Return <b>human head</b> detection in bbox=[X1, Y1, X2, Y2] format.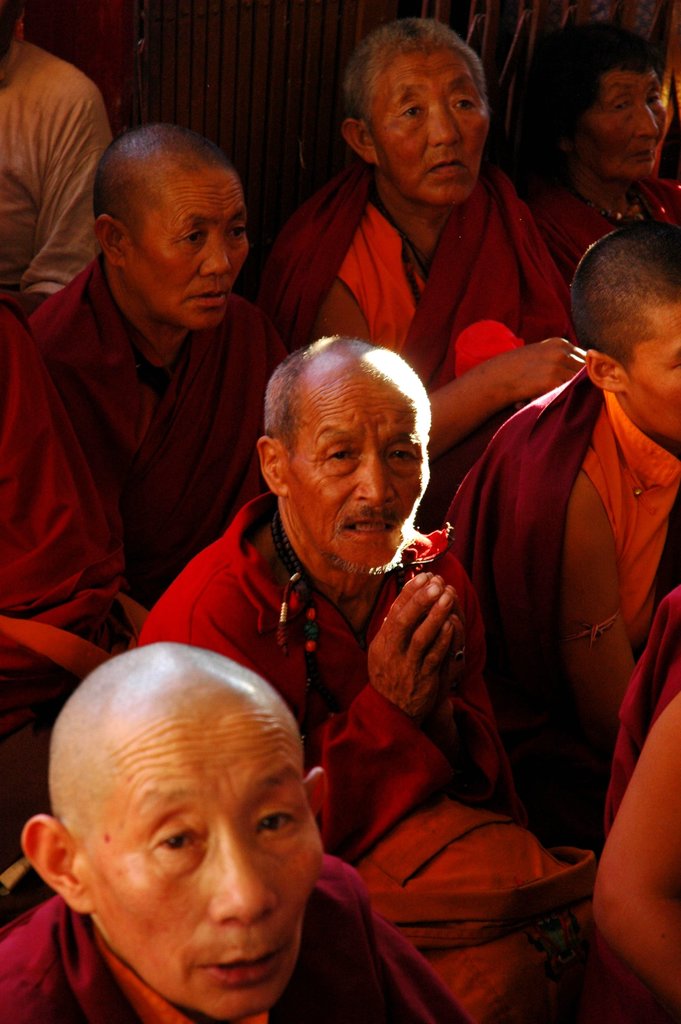
bbox=[342, 15, 489, 214].
